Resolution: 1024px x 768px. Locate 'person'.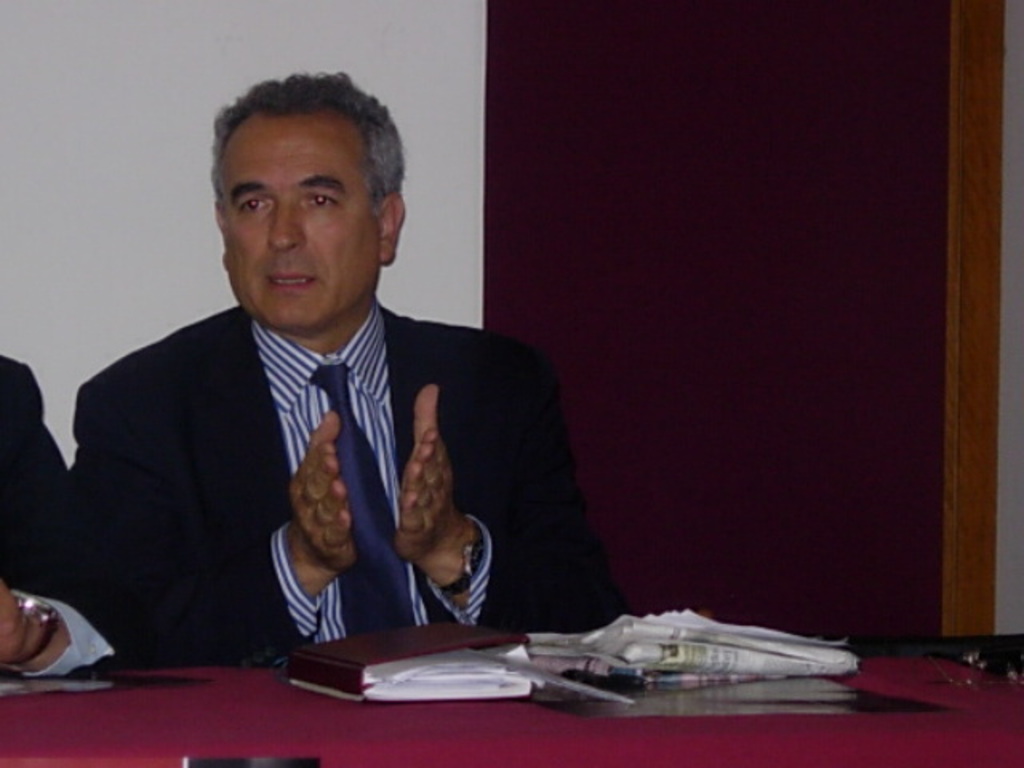
pyautogui.locateOnScreen(0, 346, 112, 677).
